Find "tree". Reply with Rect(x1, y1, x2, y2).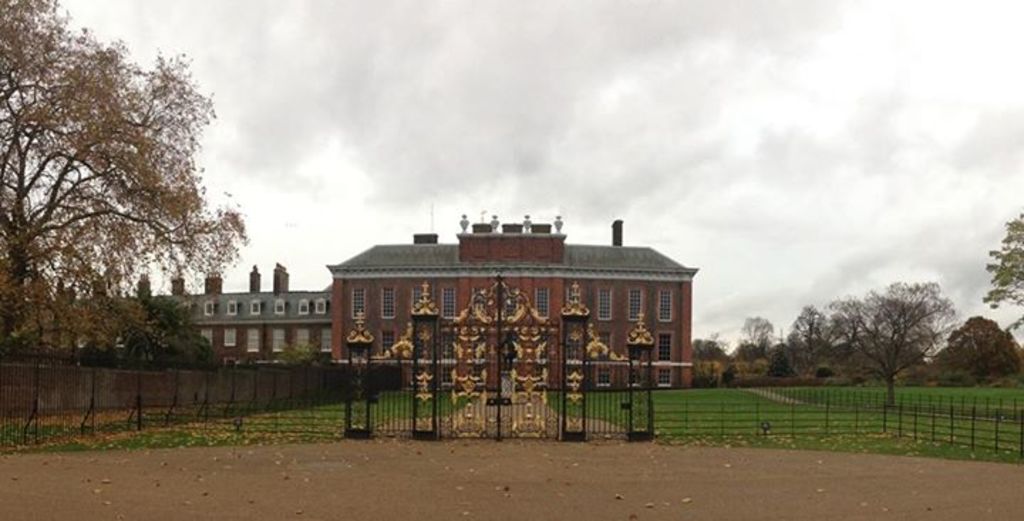
Rect(973, 212, 1023, 362).
